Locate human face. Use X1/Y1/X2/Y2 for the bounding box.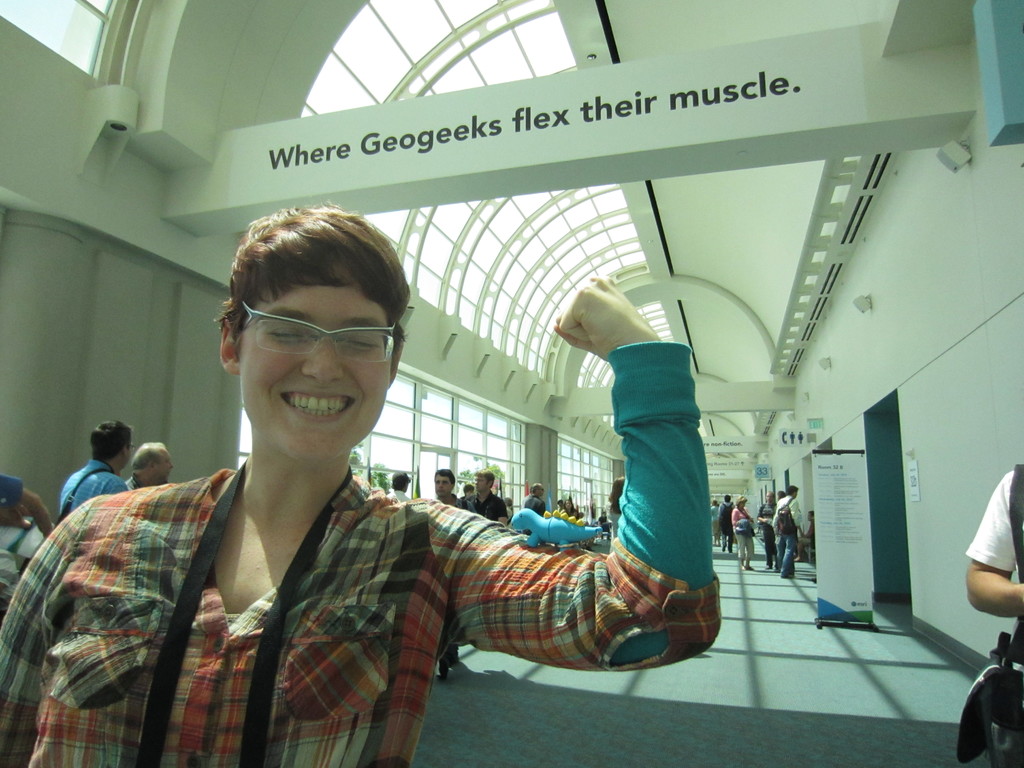
156/452/173/488.
